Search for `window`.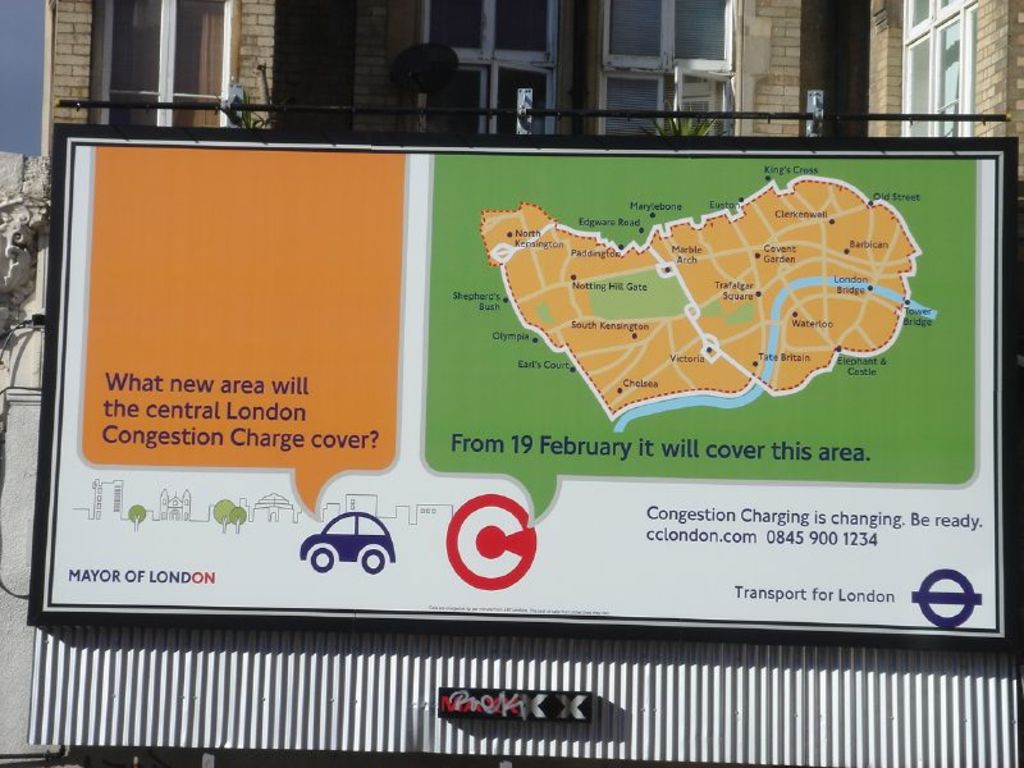
Found at detection(420, 0, 557, 142).
